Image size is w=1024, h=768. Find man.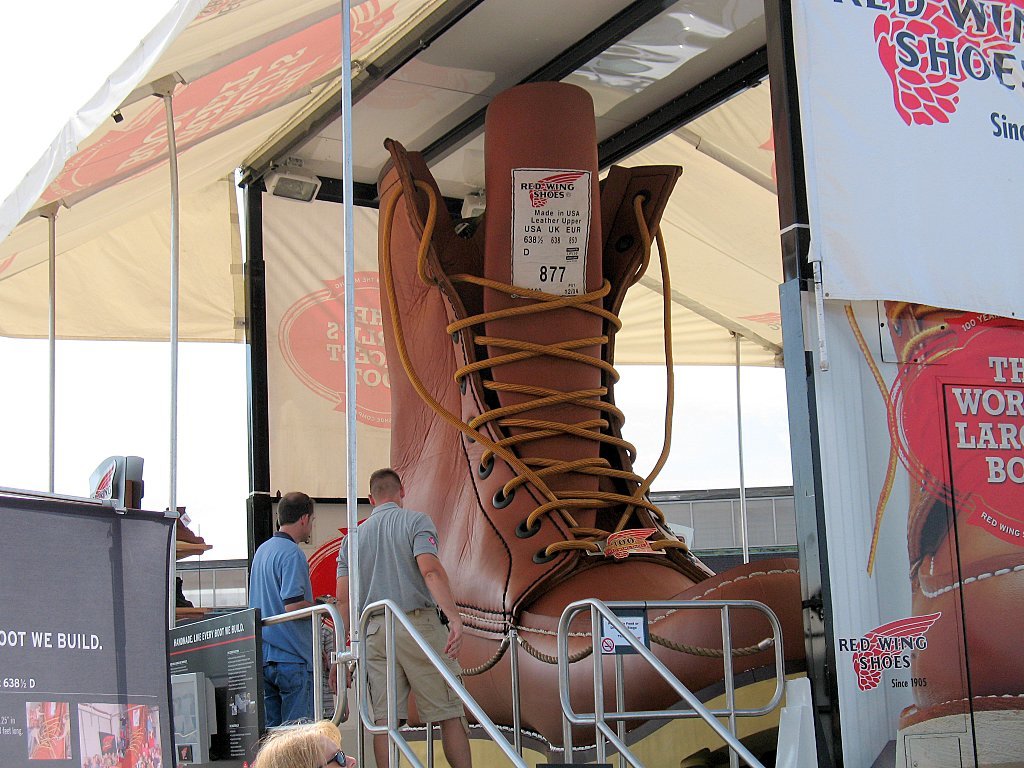
detection(234, 501, 325, 724).
